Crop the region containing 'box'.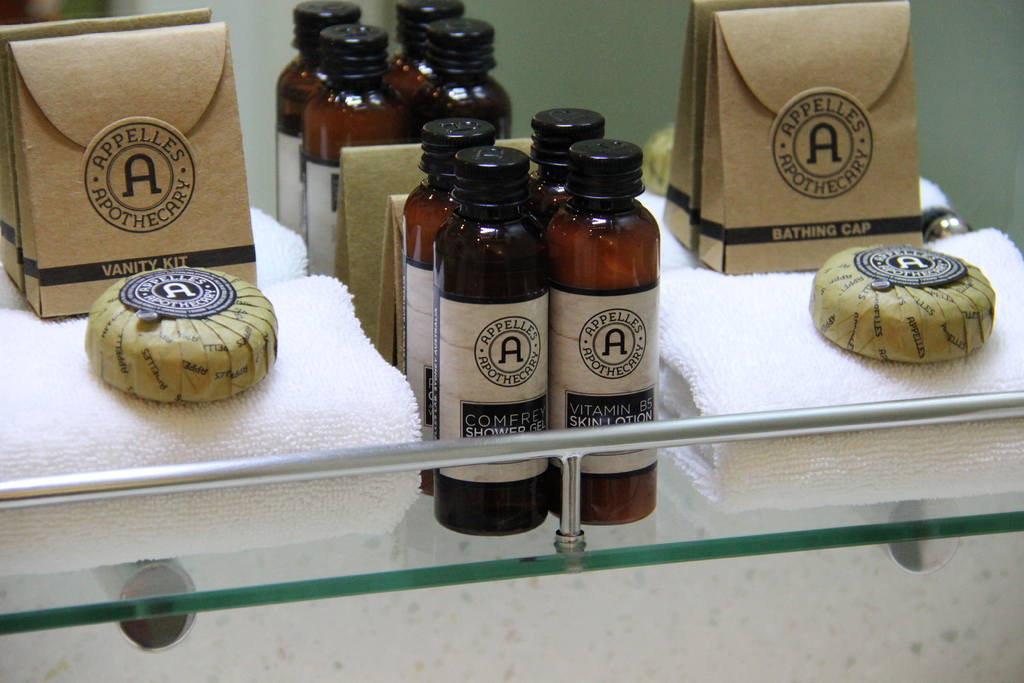
Crop region: 703, 2, 920, 273.
